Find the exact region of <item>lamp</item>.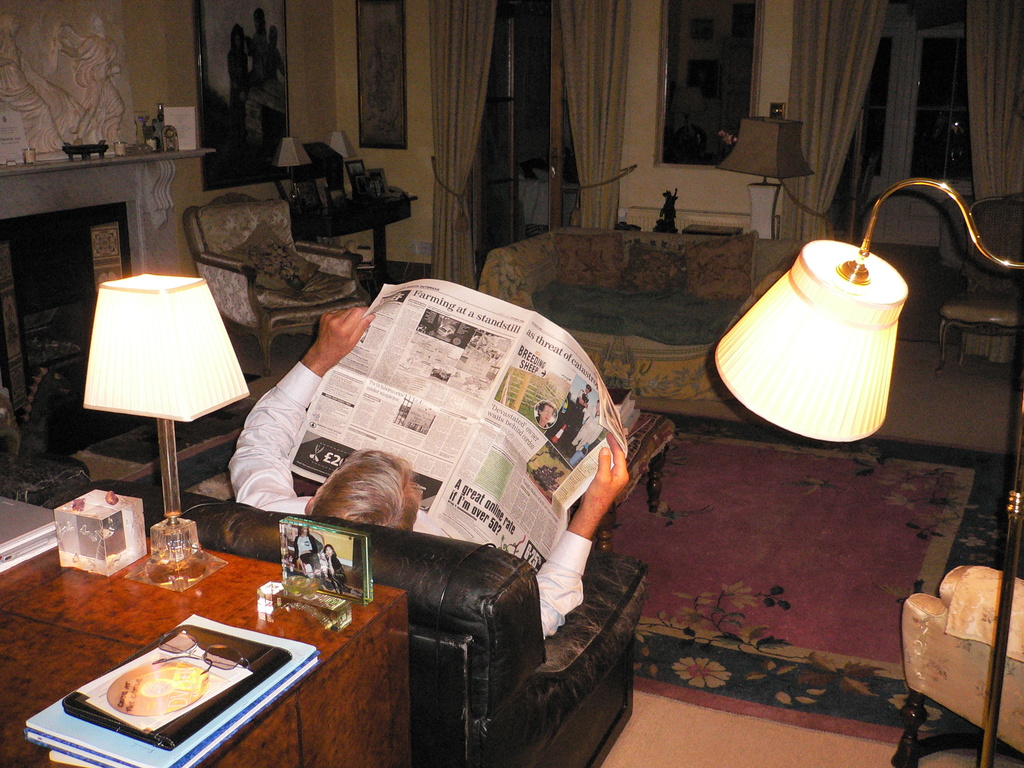
Exact region: BBox(274, 138, 314, 220).
